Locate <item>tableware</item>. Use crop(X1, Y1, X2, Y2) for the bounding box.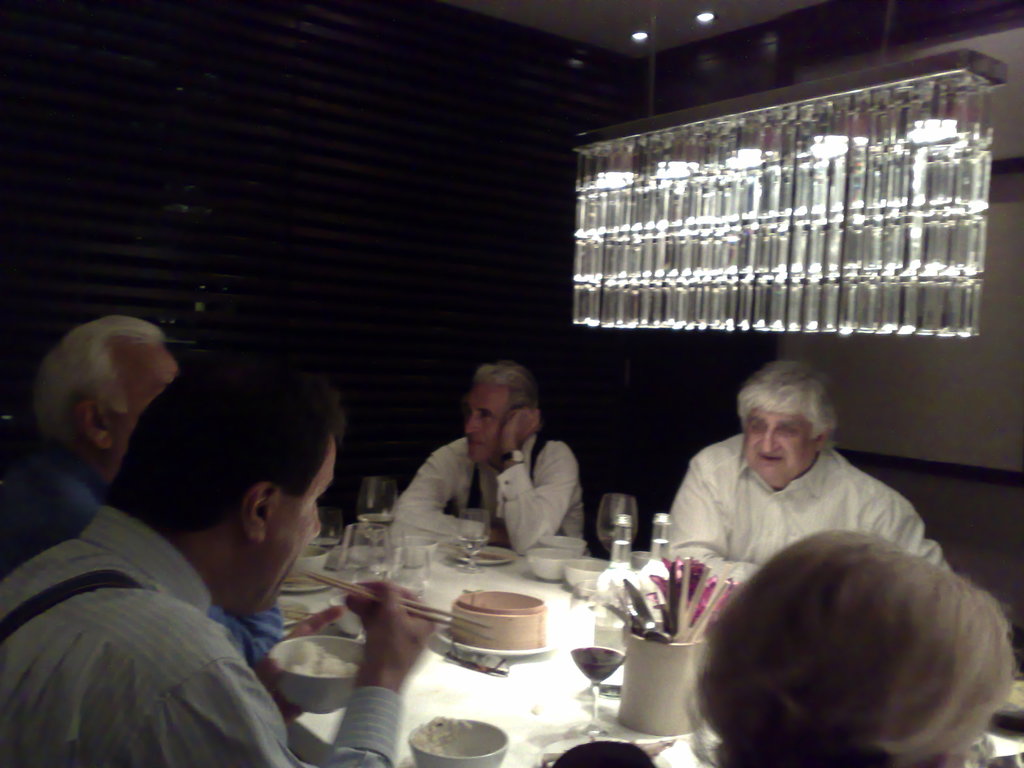
crop(541, 536, 586, 553).
